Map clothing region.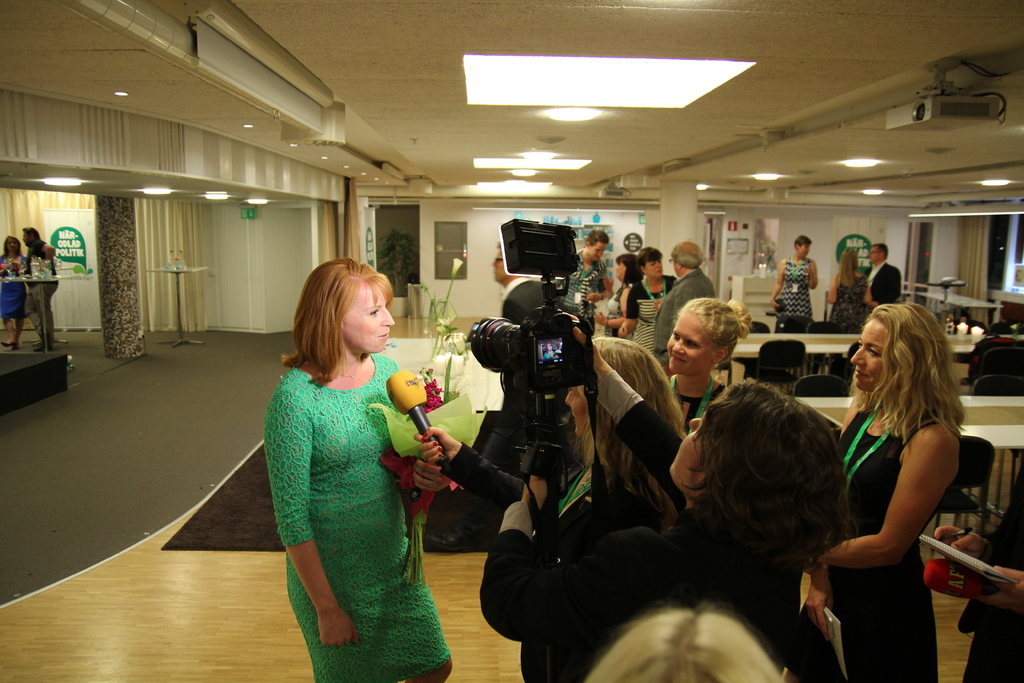
Mapped to l=786, t=257, r=812, b=313.
